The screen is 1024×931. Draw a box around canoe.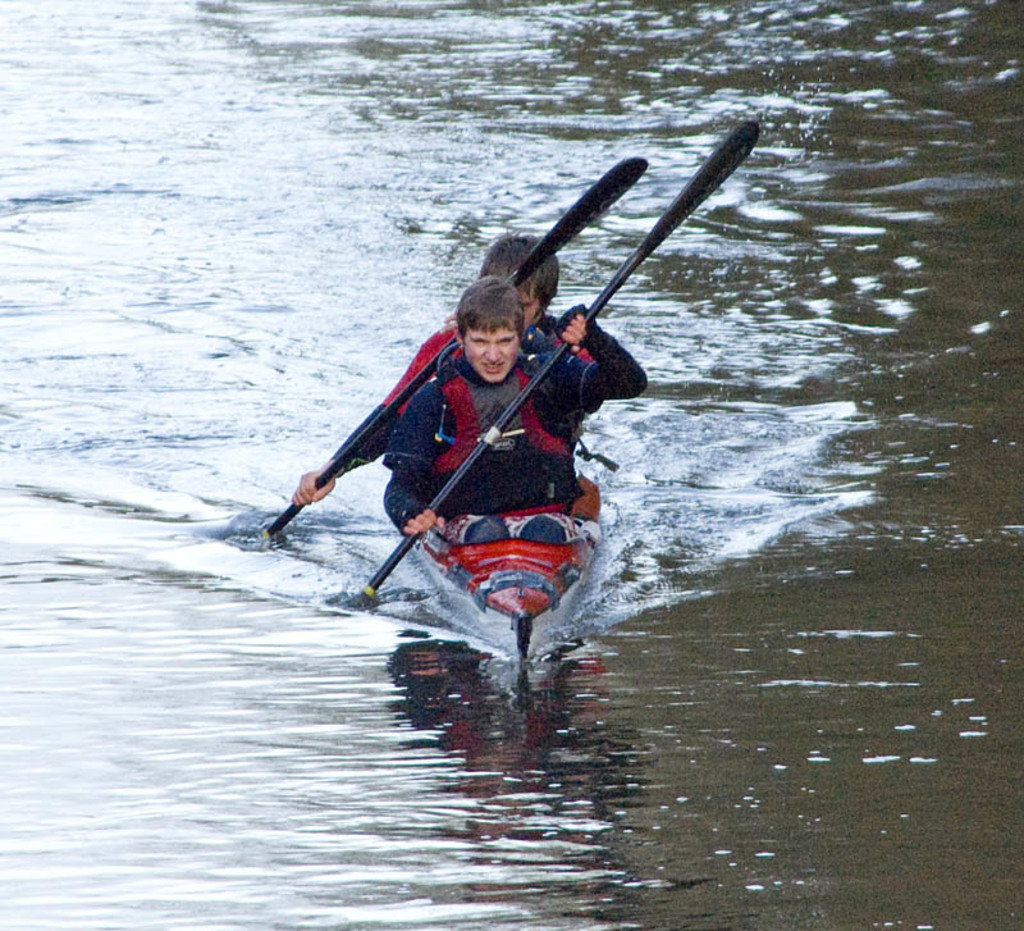
Rect(415, 443, 604, 671).
